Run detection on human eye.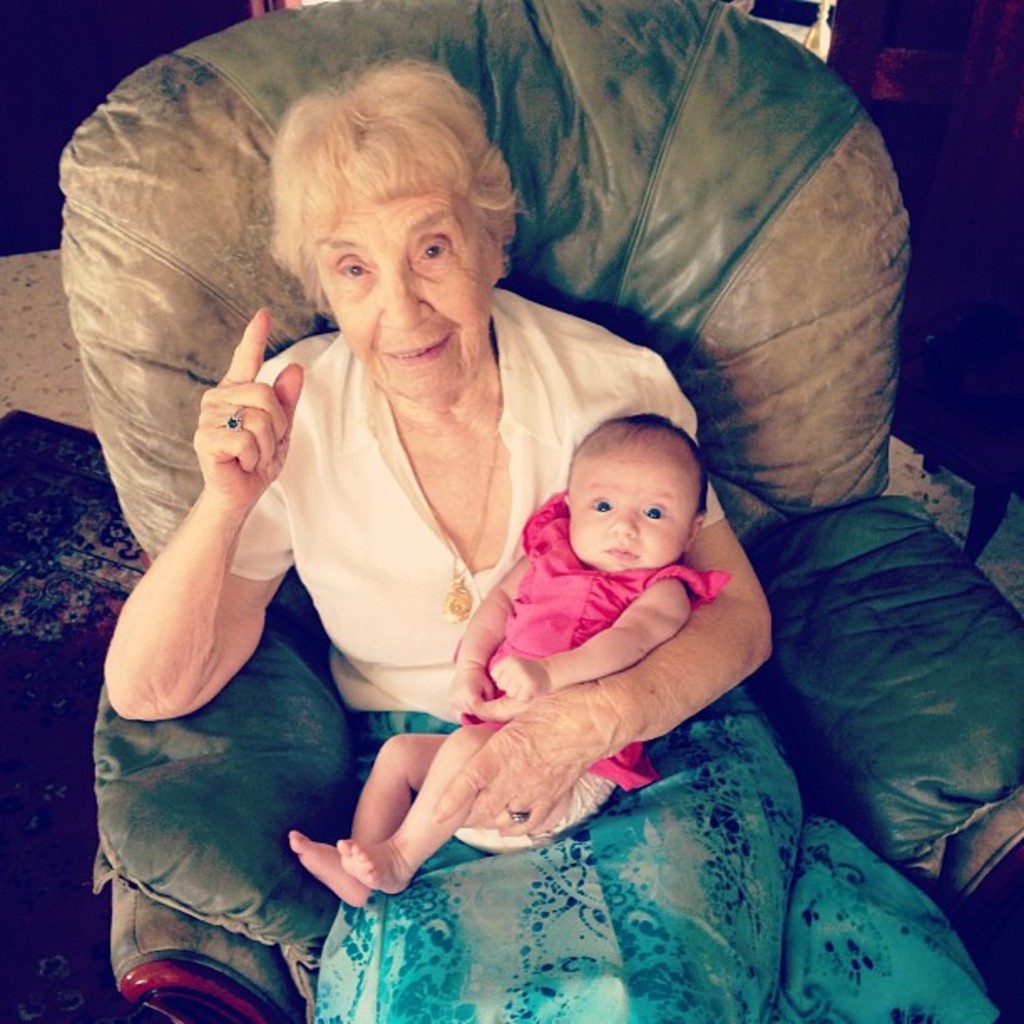
Result: [x1=637, y1=495, x2=669, y2=527].
